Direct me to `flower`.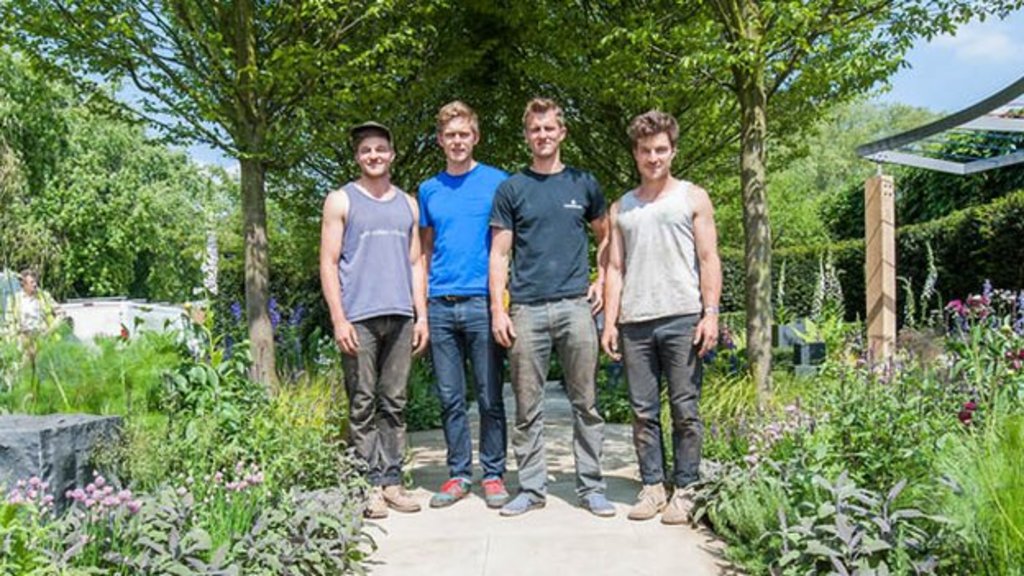
Direction: 5, 466, 51, 510.
